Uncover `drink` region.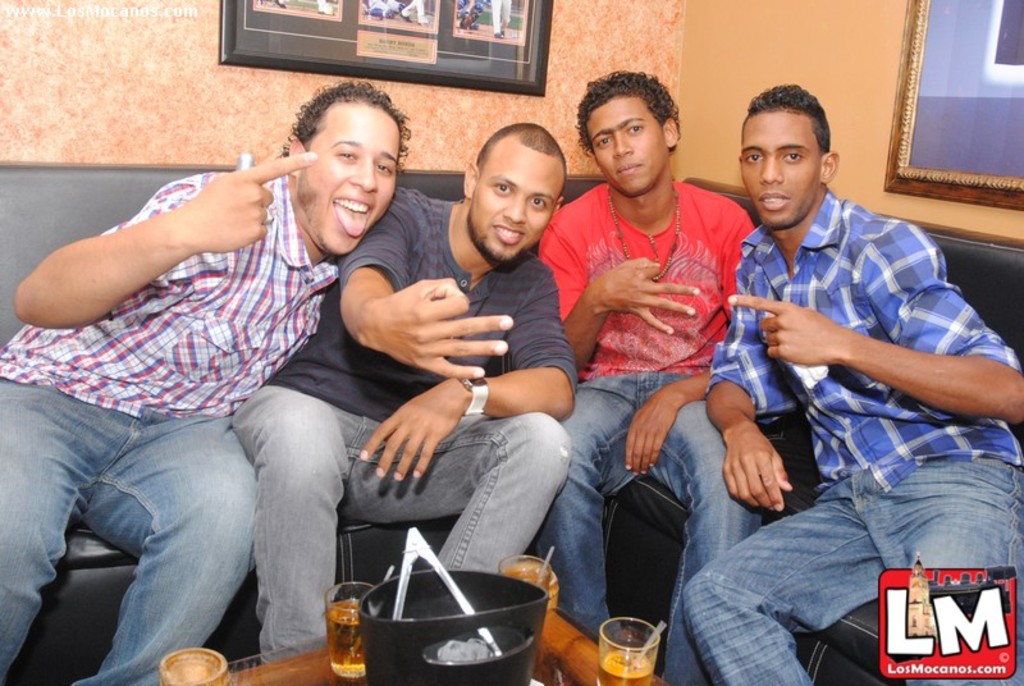
Uncovered: x1=600, y1=651, x2=653, y2=685.
